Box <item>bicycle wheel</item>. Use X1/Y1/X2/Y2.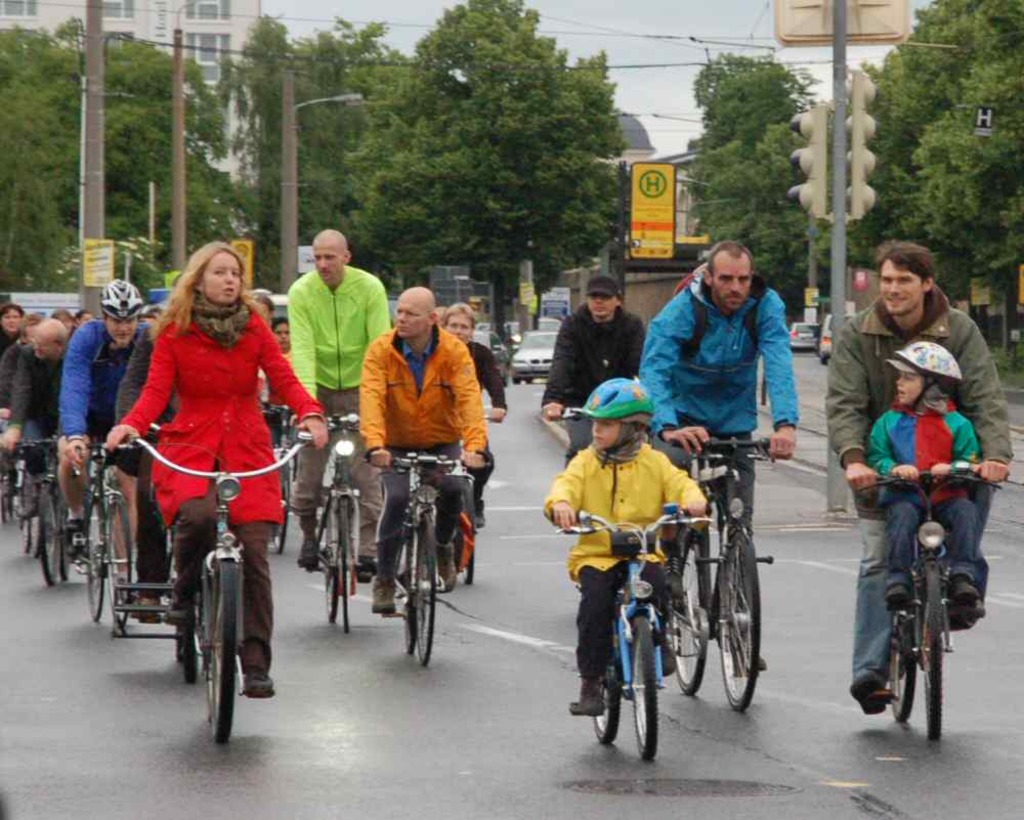
58/494/74/584.
